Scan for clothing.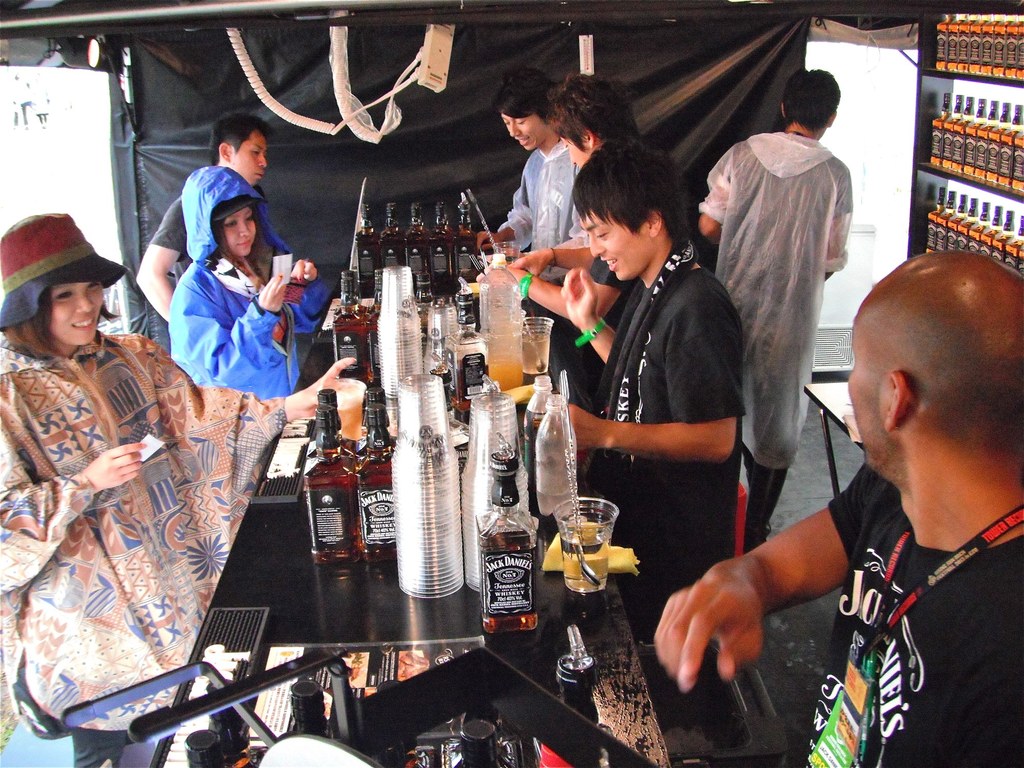
Scan result: [0,336,287,767].
